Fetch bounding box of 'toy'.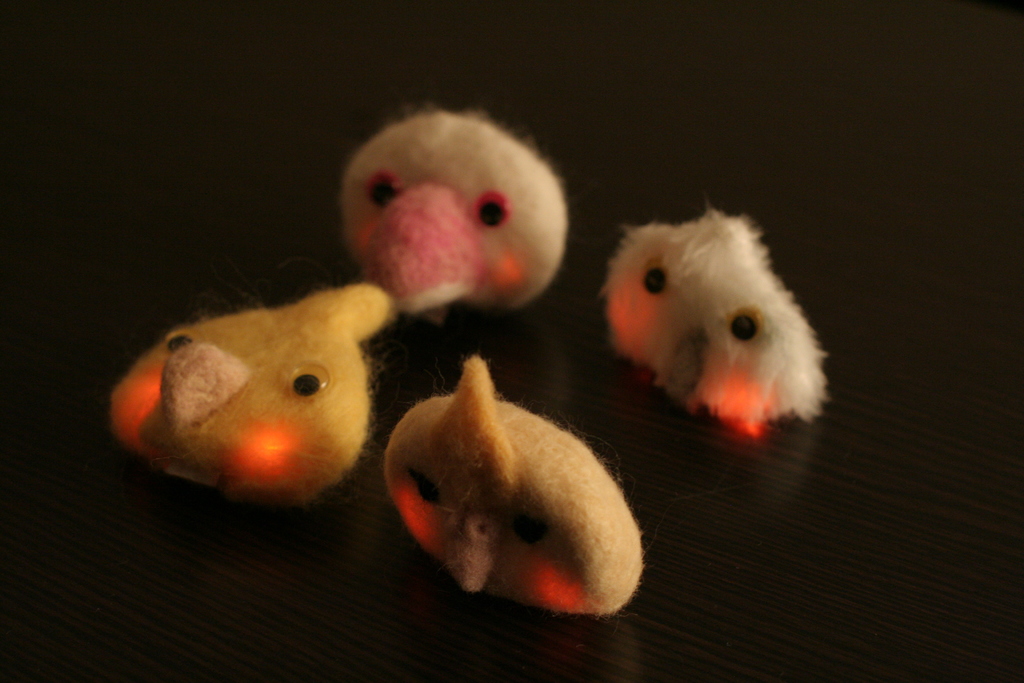
Bbox: pyautogui.locateOnScreen(117, 285, 394, 494).
